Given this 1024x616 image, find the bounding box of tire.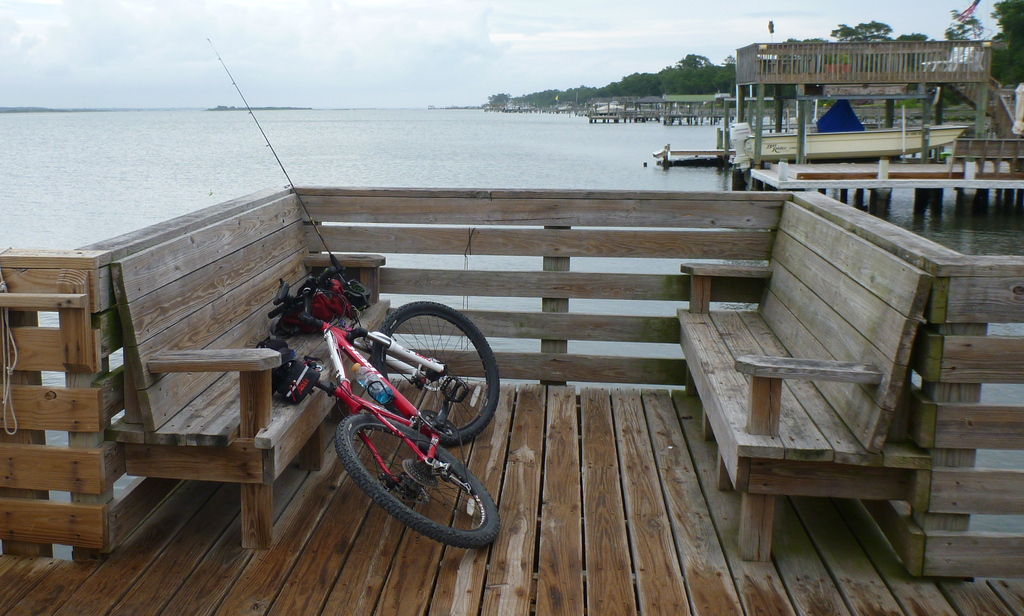
x1=321, y1=406, x2=493, y2=541.
